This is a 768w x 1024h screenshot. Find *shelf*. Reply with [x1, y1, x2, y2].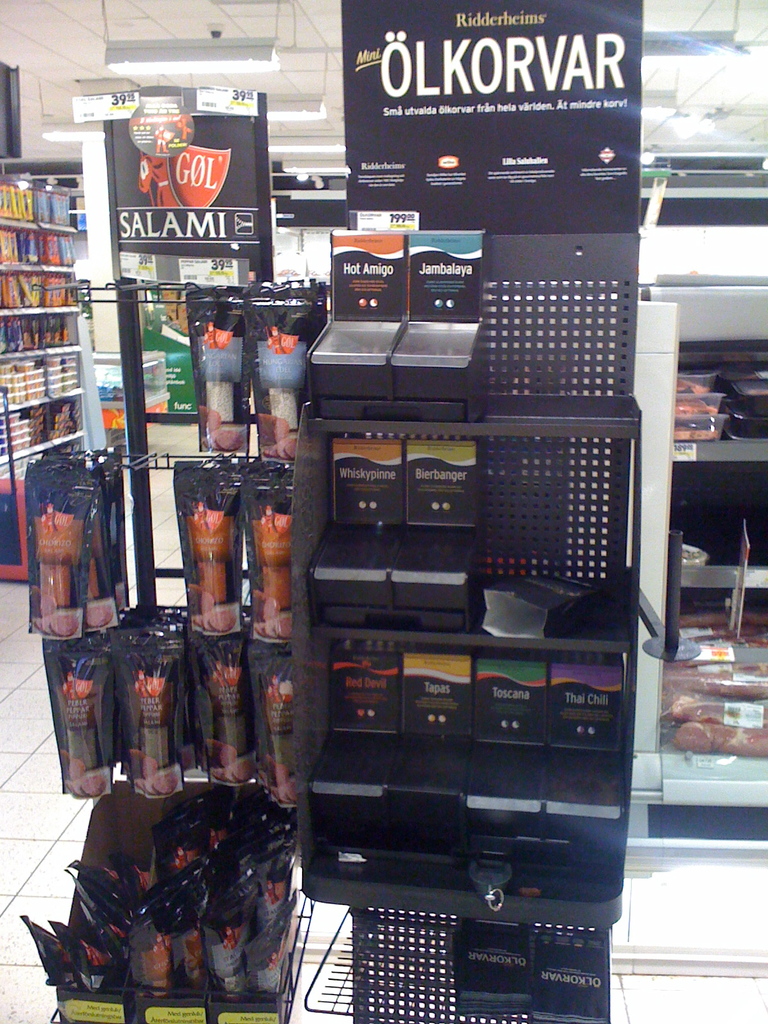
[305, 211, 632, 1023].
